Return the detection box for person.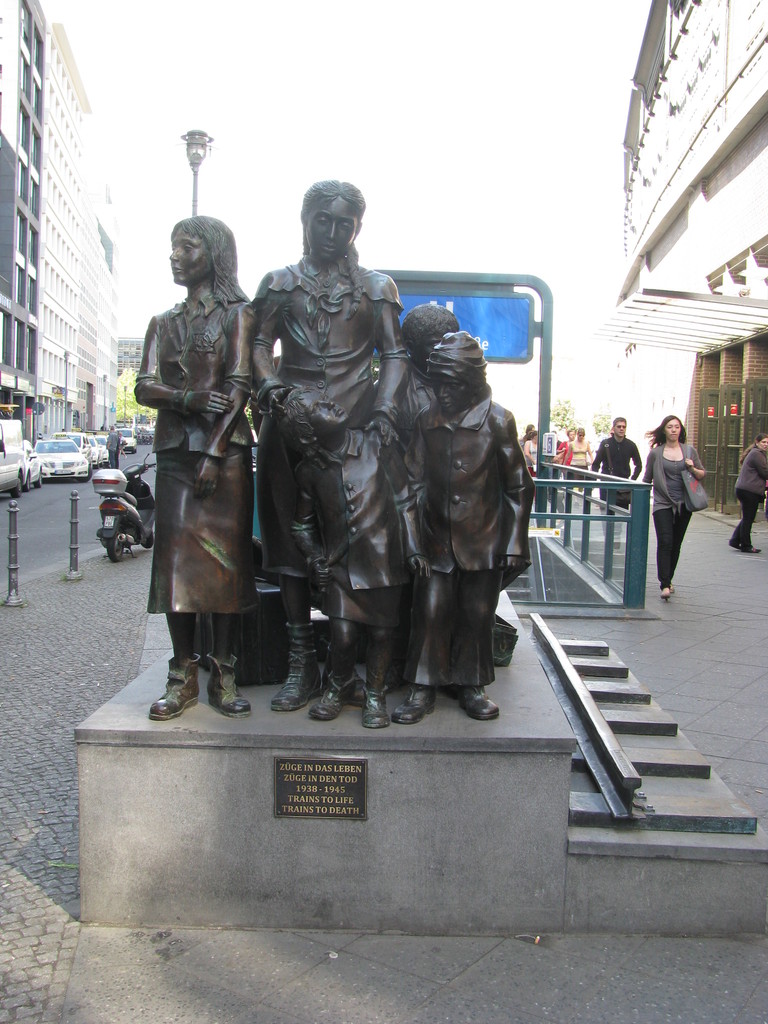
Rect(132, 193, 266, 724).
